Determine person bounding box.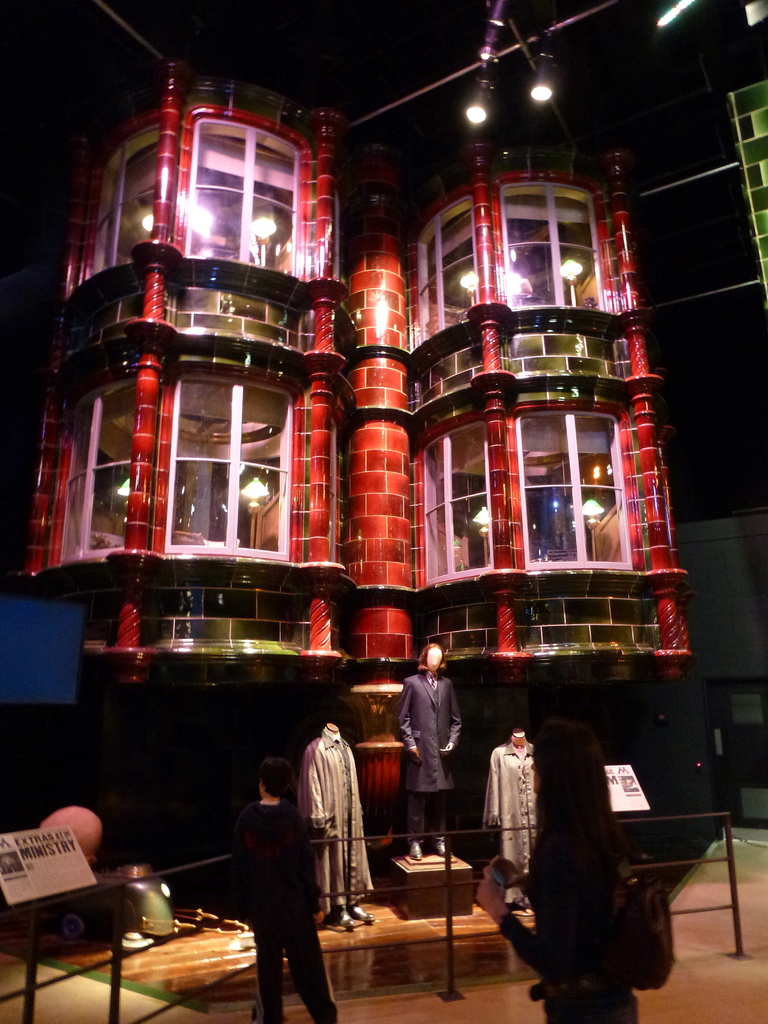
Determined: rect(474, 723, 636, 1023).
